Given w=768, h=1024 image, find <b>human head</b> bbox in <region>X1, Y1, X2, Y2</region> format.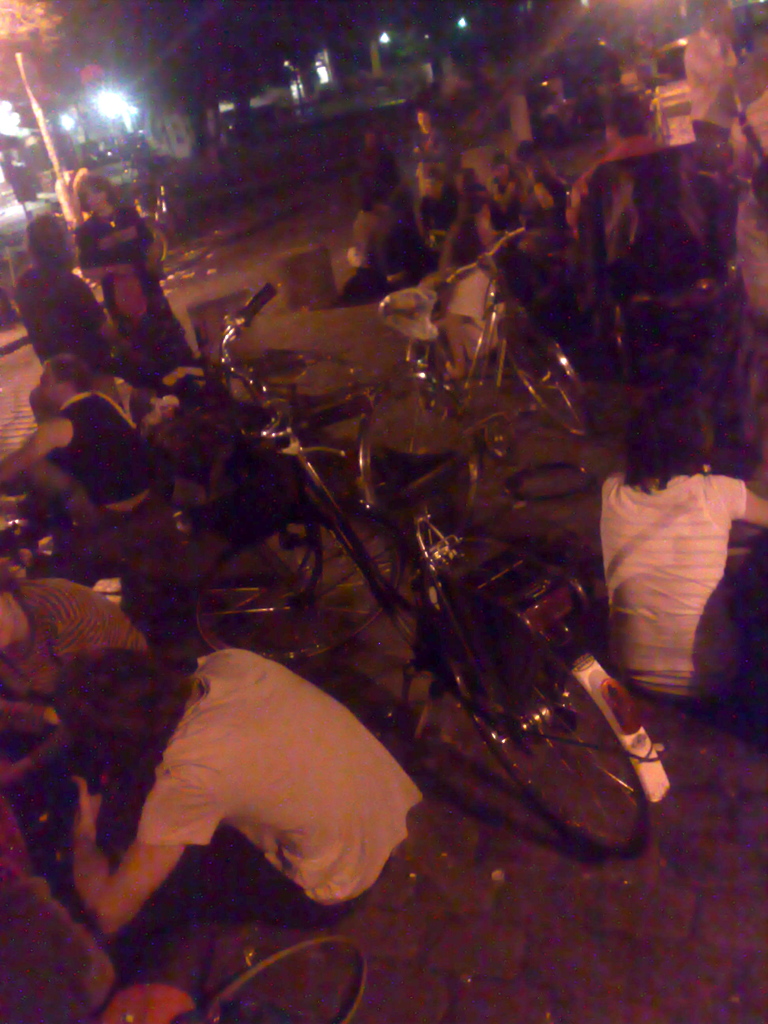
<region>23, 209, 76, 266</region>.
